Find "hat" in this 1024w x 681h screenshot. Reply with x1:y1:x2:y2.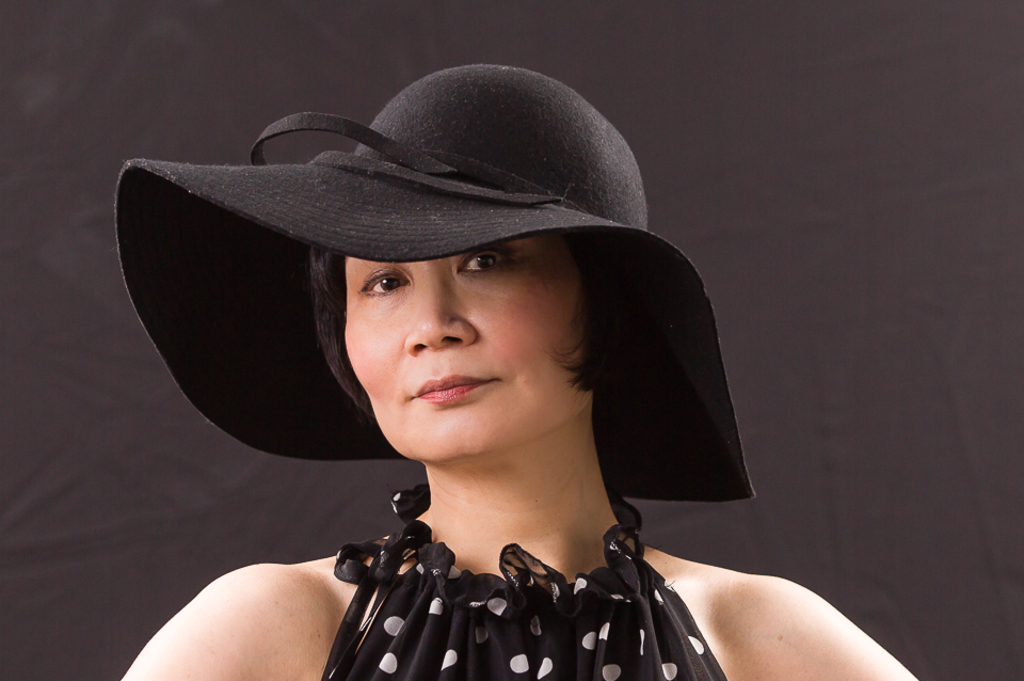
115:61:755:500.
